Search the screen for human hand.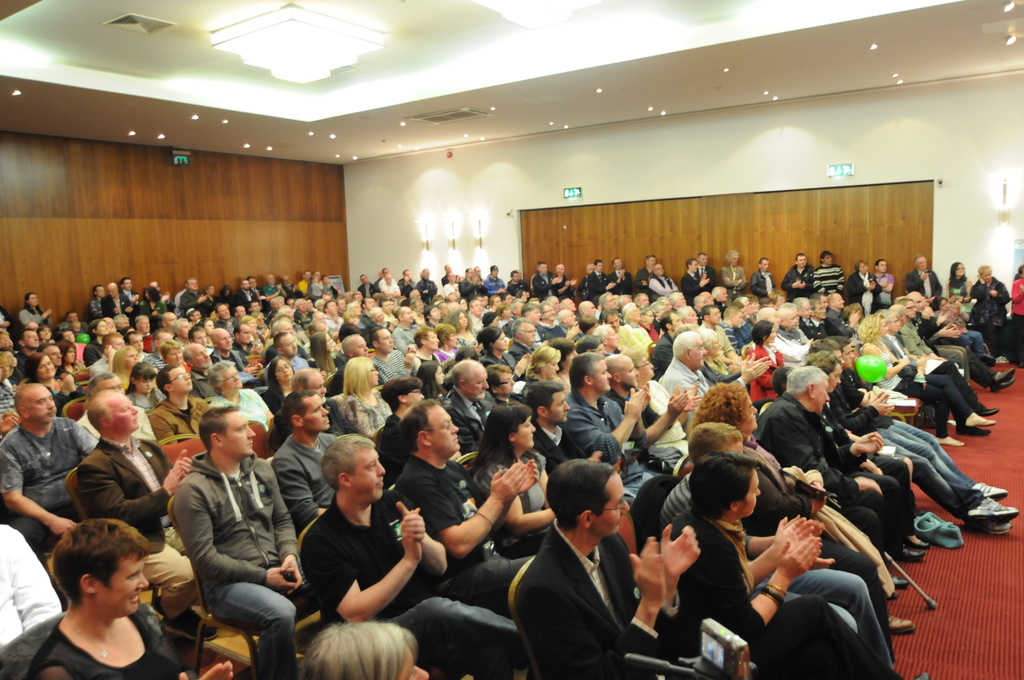
Found at (49,517,76,537).
